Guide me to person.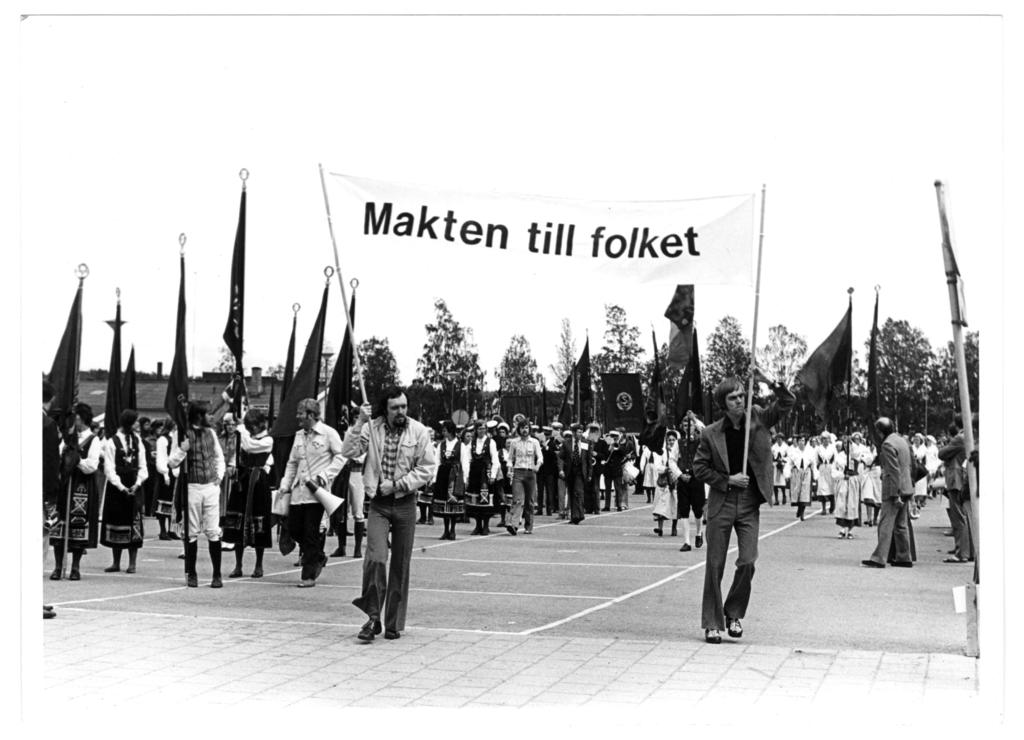
Guidance: <region>162, 398, 227, 591</region>.
